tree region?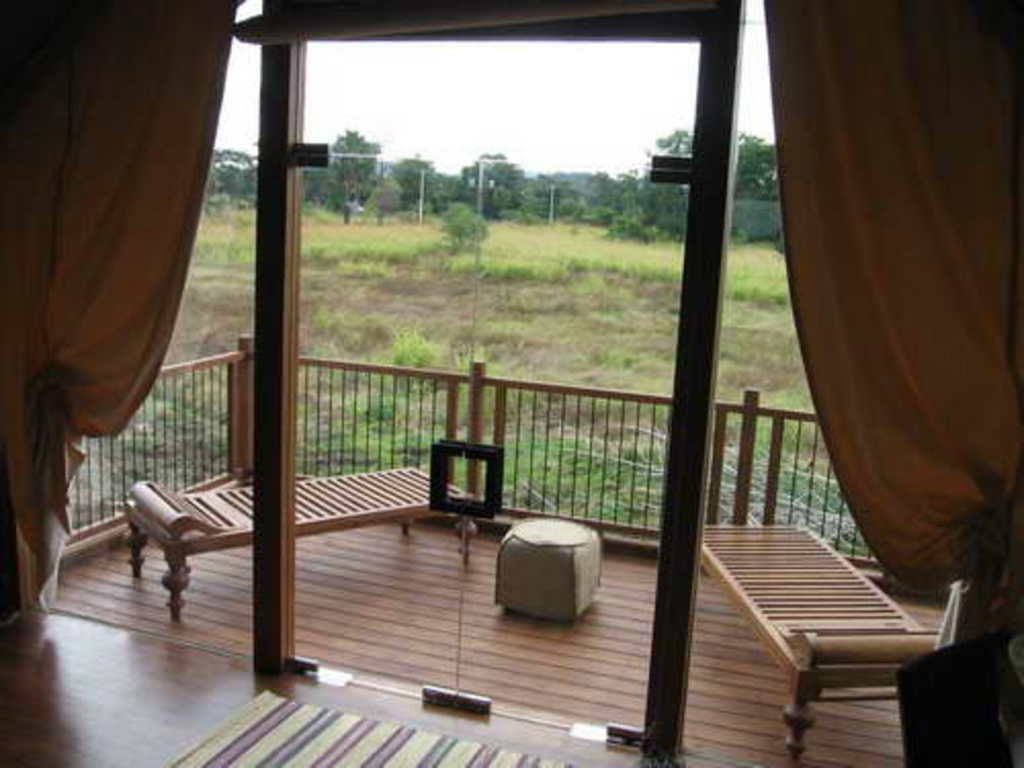
(left=520, top=160, right=590, bottom=231)
